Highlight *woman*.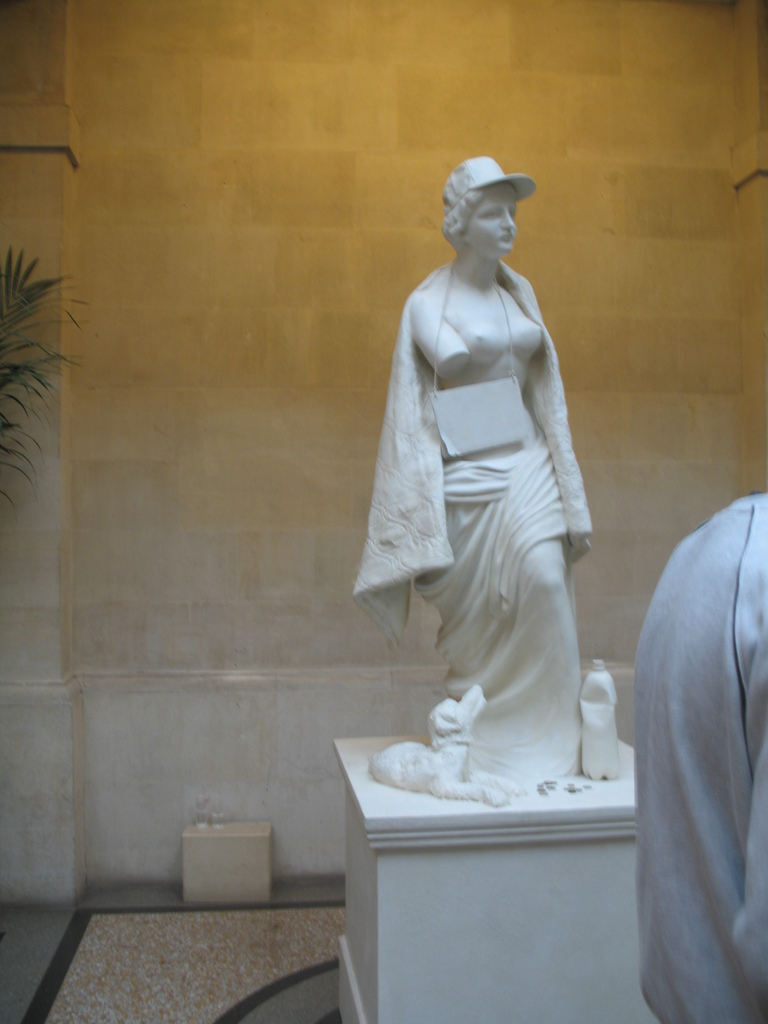
Highlighted region: 373, 181, 599, 795.
